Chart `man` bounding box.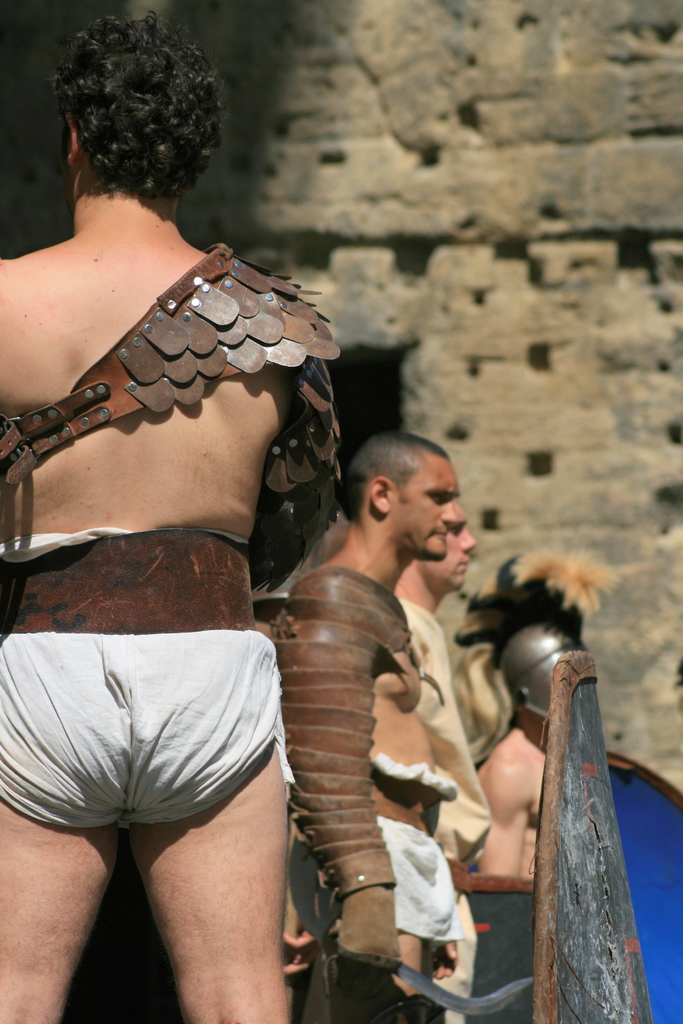
Charted: <box>388,499,478,1023</box>.
